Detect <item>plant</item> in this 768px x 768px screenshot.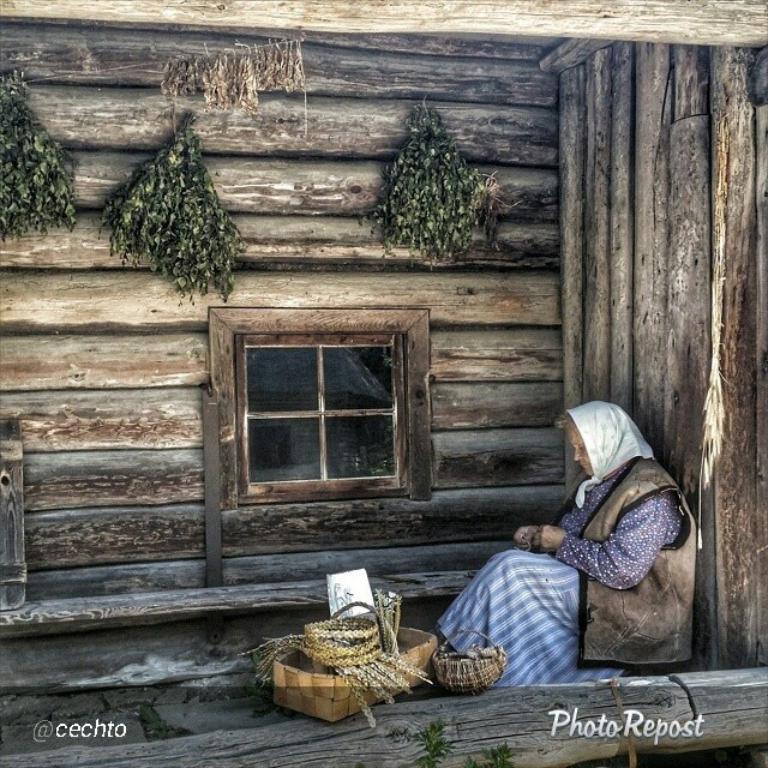
Detection: [94,106,256,301].
